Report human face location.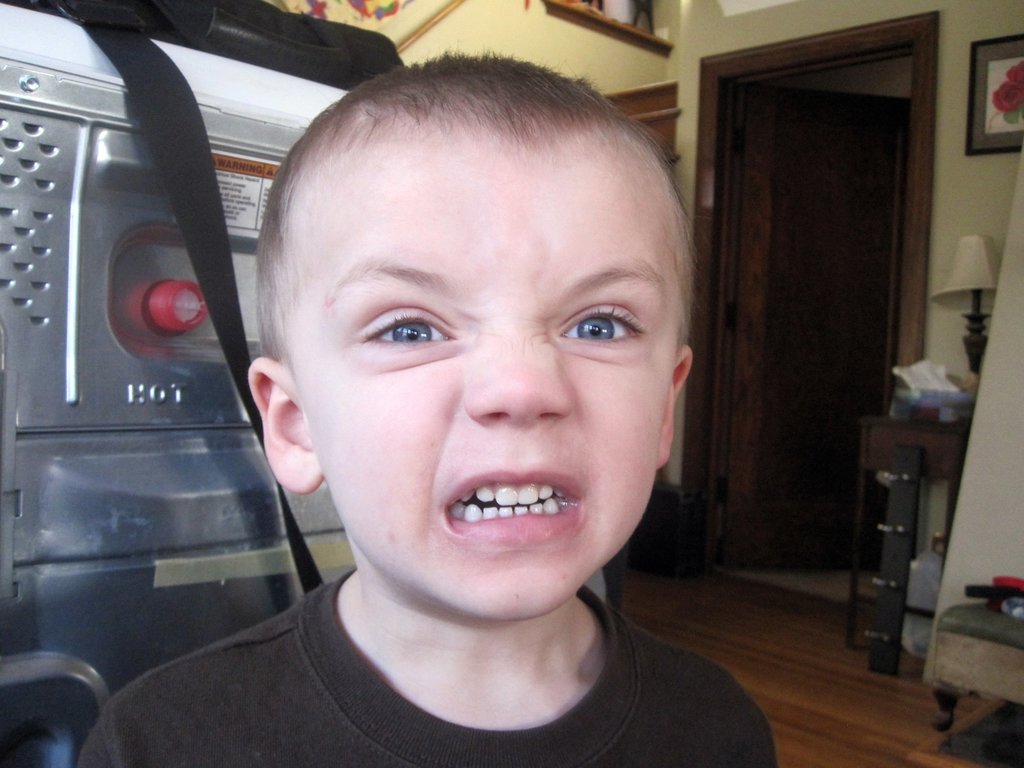
Report: {"left": 287, "top": 156, "right": 676, "bottom": 614}.
